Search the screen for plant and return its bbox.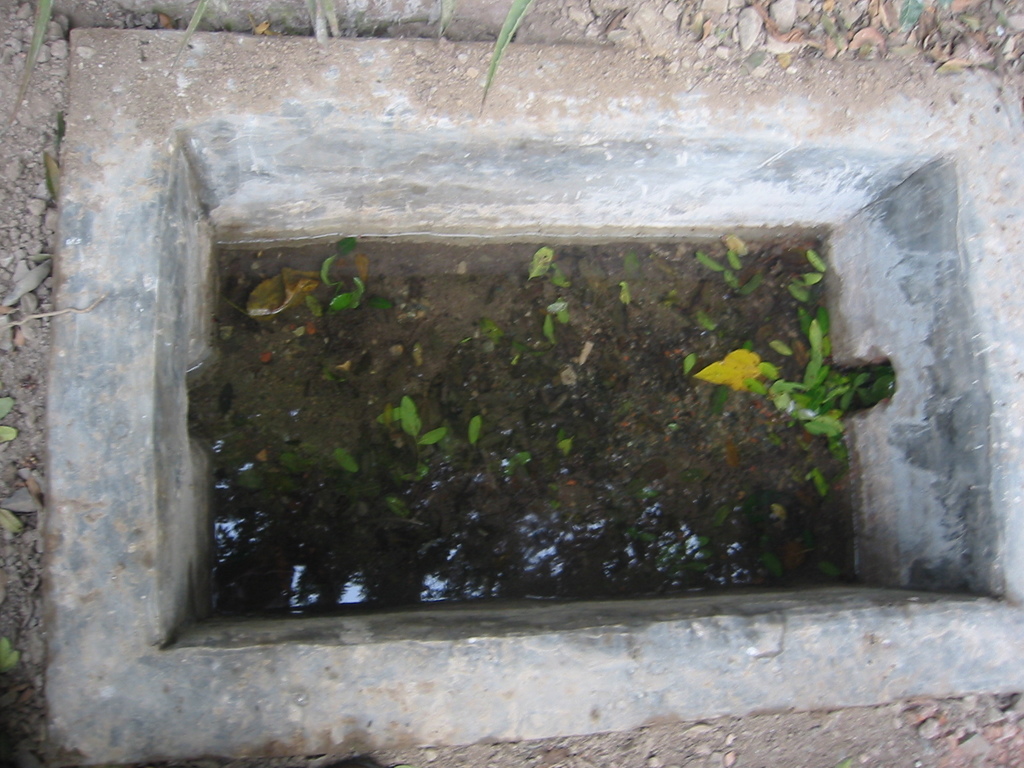
Found: [1,0,52,138].
